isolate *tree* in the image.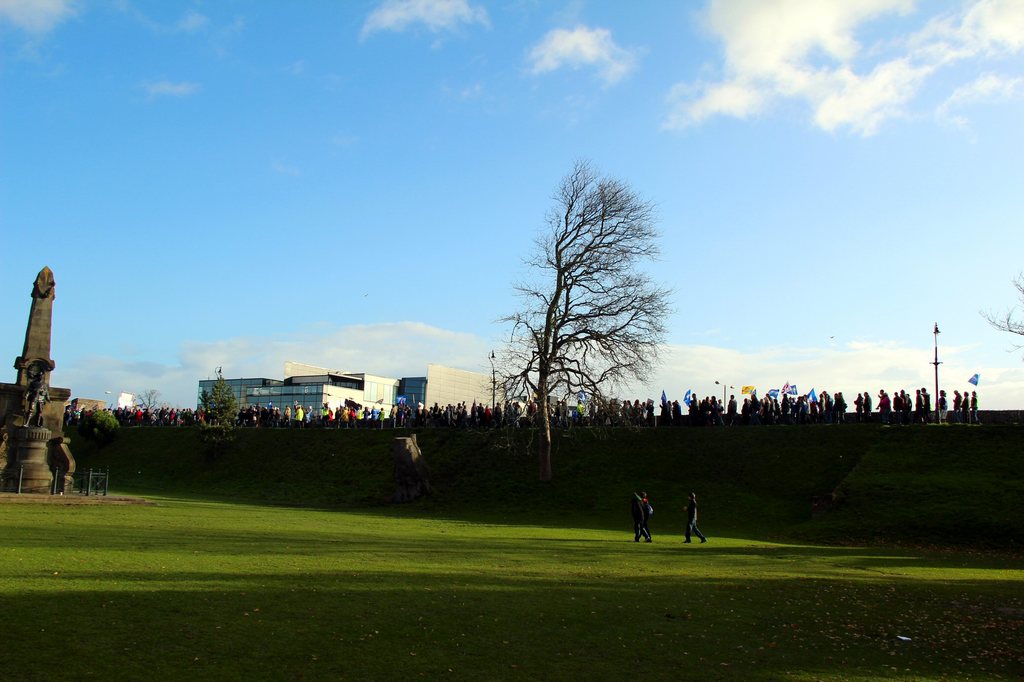
Isolated region: locate(88, 408, 122, 447).
